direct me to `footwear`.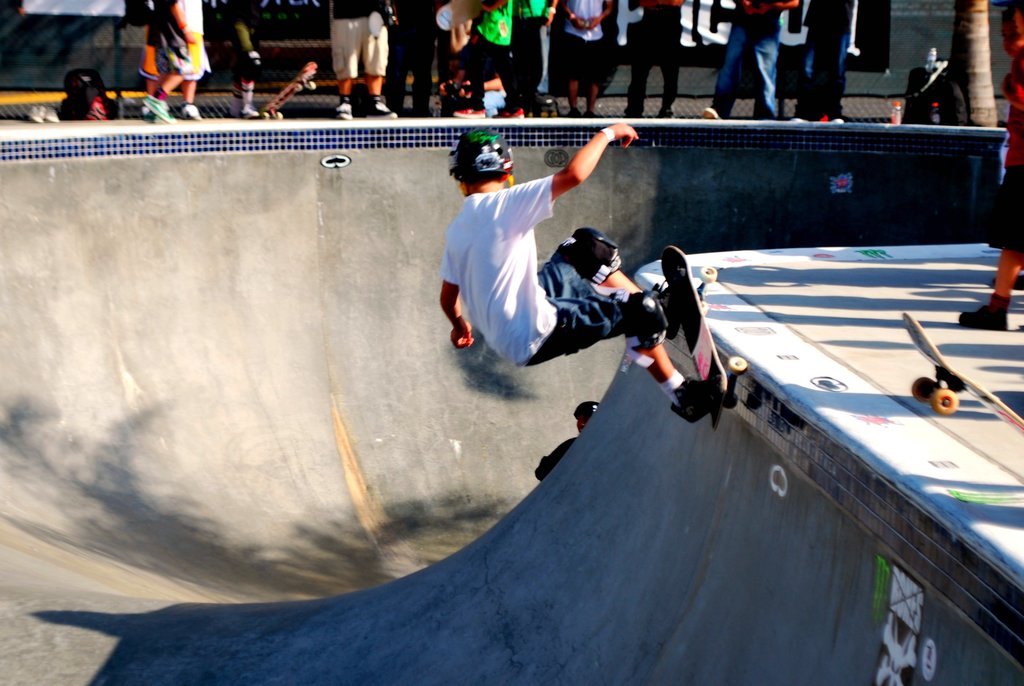
Direction: bbox=[141, 95, 181, 124].
